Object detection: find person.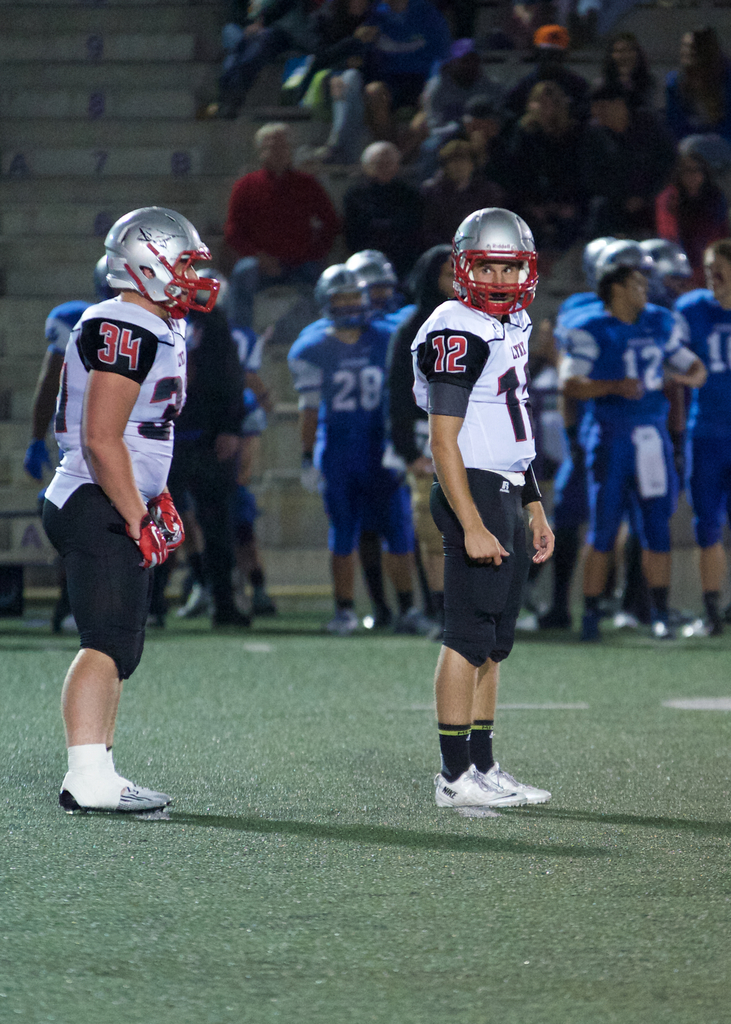
{"left": 665, "top": 131, "right": 730, "bottom": 252}.
